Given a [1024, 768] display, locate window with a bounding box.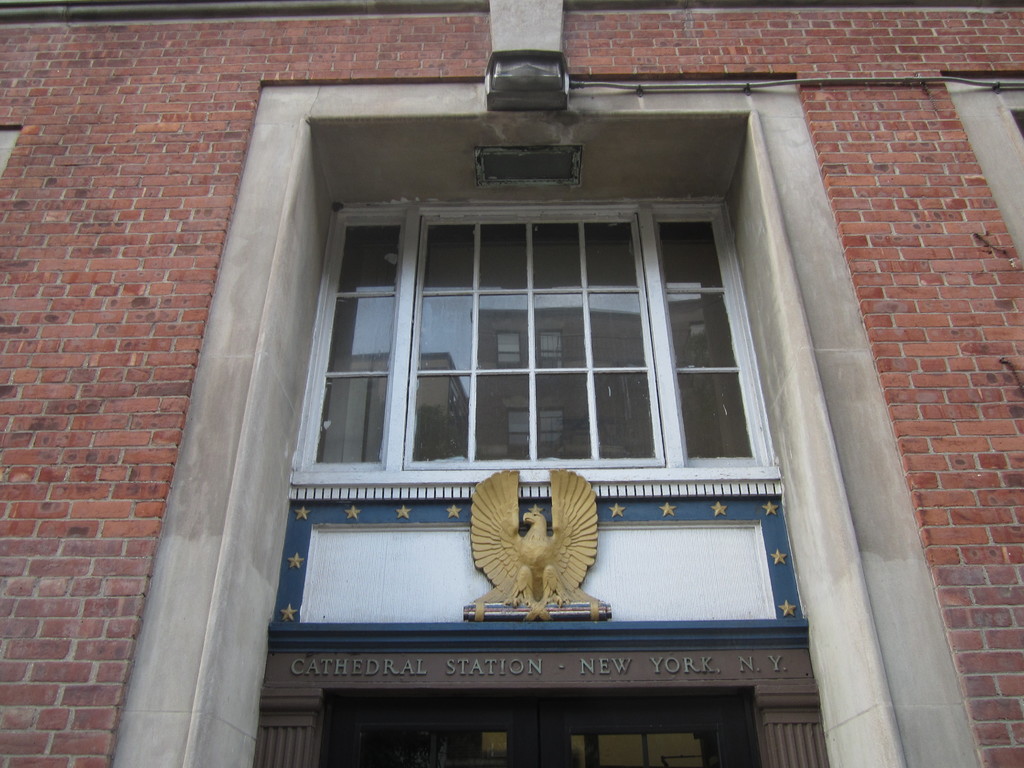
Located: l=304, t=209, r=769, b=471.
